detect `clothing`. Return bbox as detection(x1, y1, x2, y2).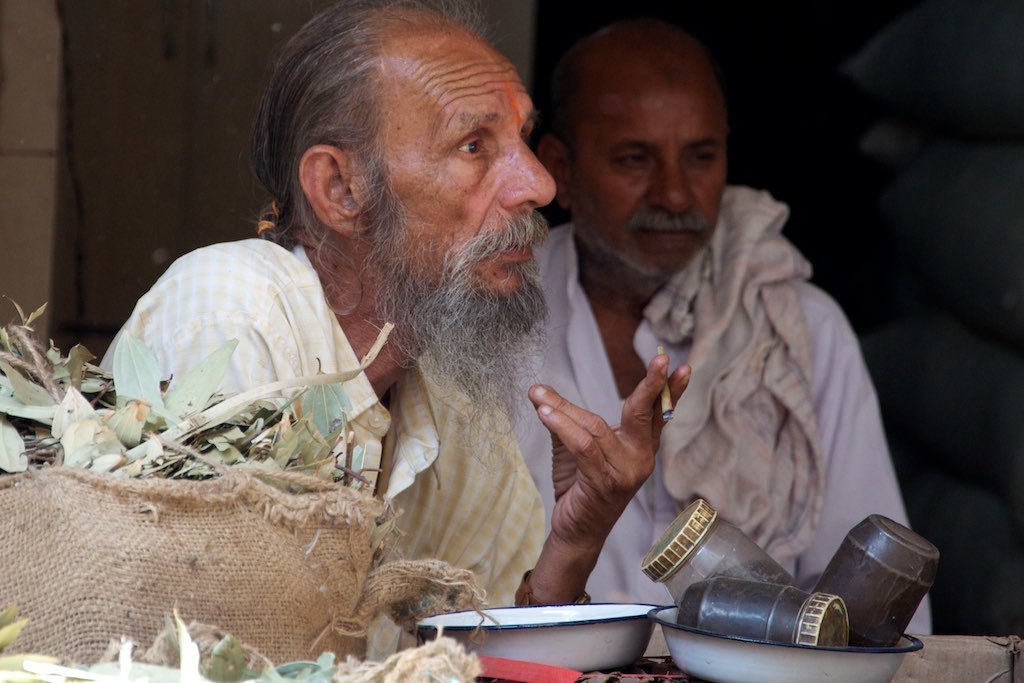
detection(91, 234, 539, 674).
